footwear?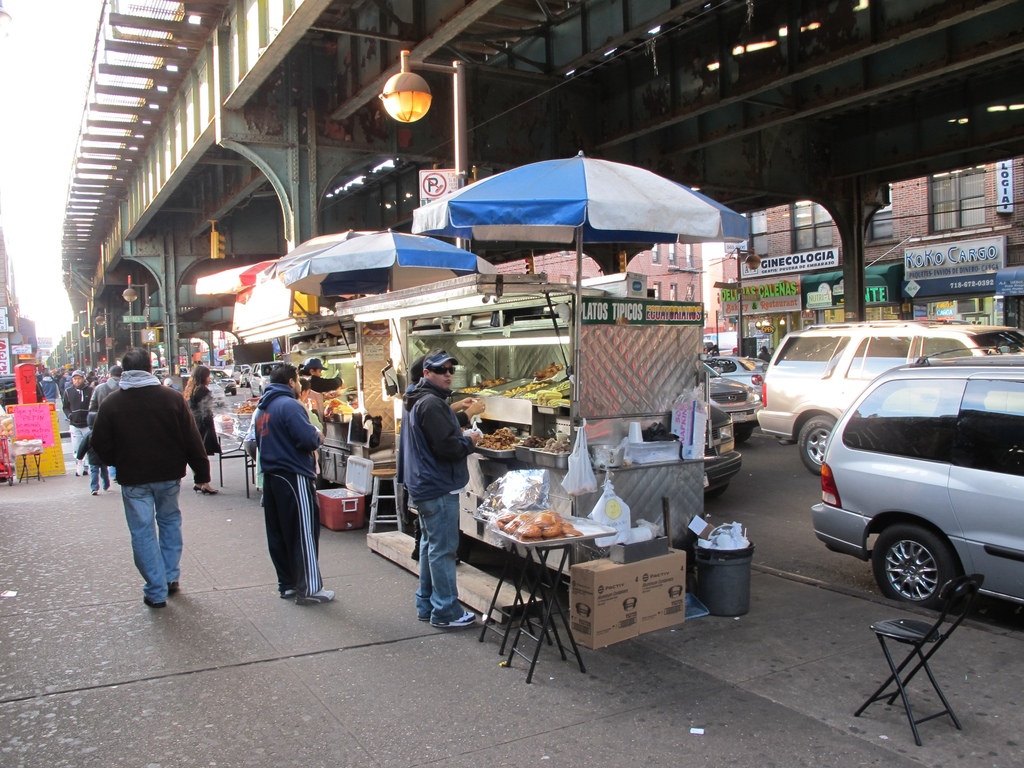
box=[193, 486, 215, 497]
